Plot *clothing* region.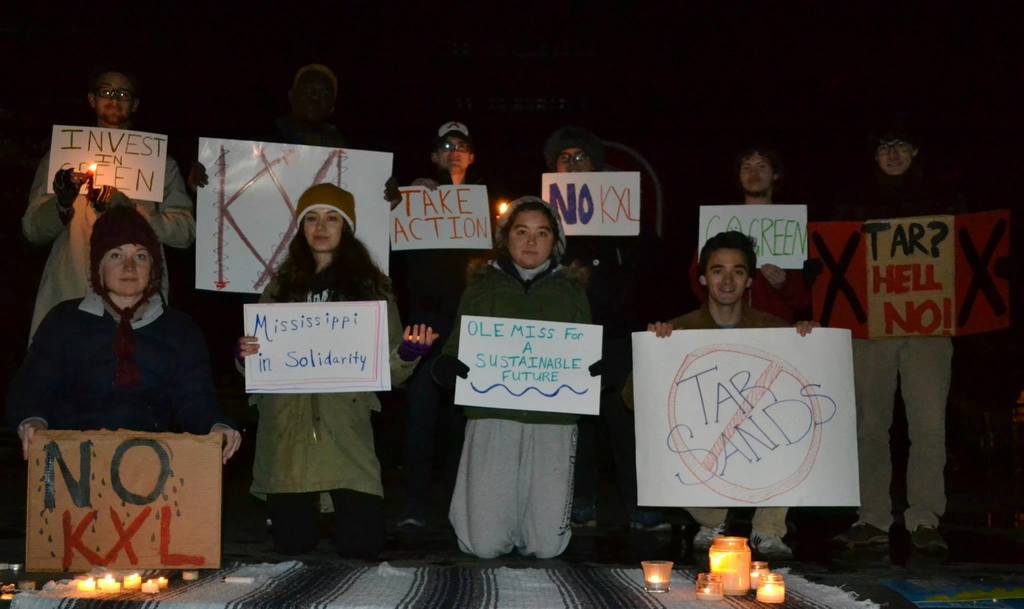
Plotted at detection(394, 189, 481, 344).
